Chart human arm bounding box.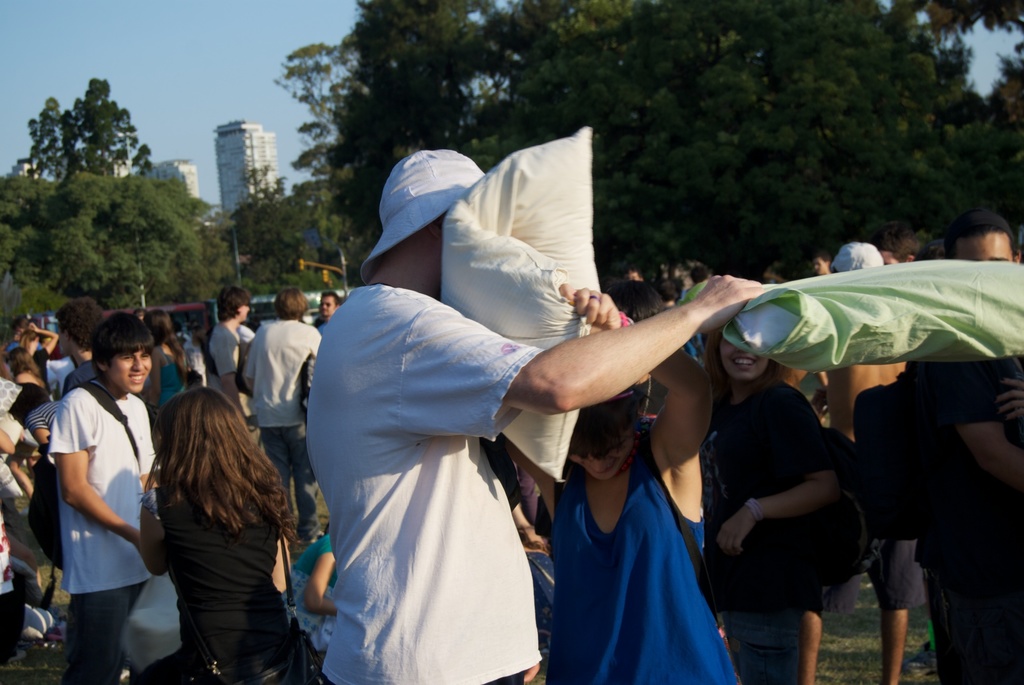
Charted: <region>35, 325, 55, 360</region>.
